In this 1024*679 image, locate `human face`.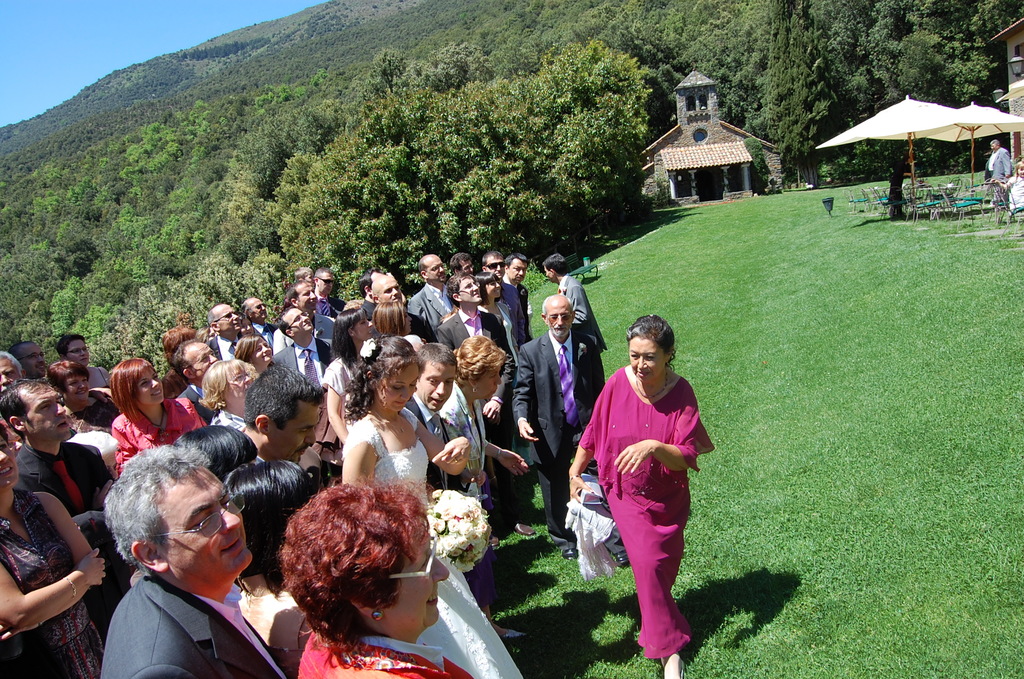
Bounding box: region(159, 471, 236, 575).
